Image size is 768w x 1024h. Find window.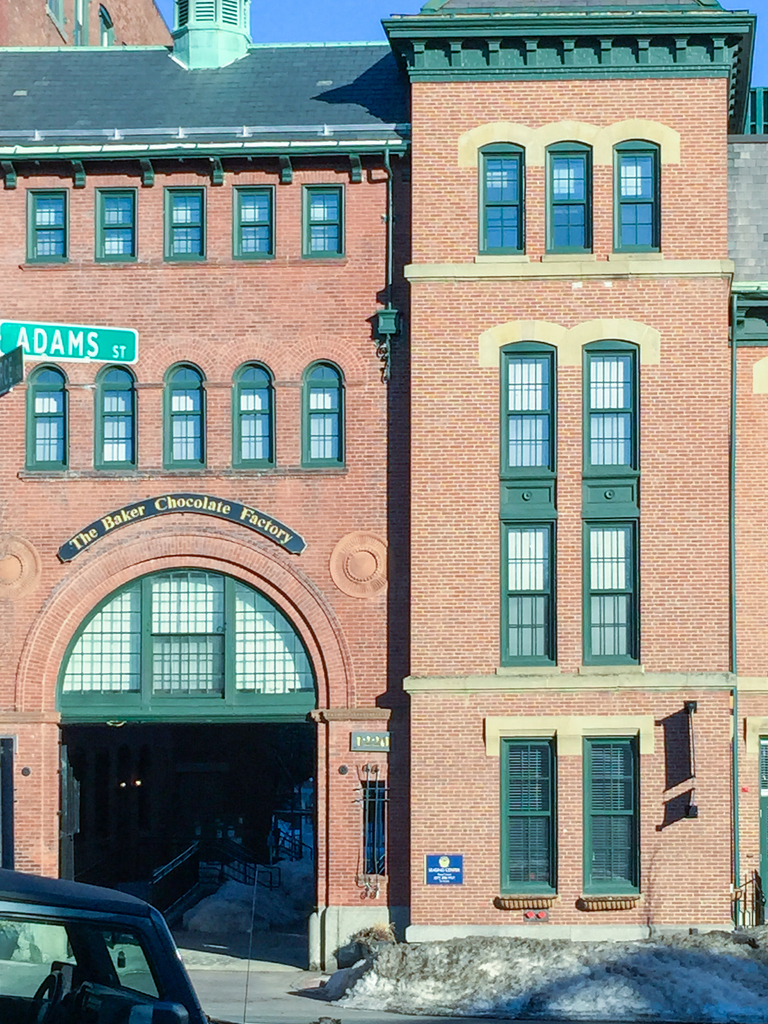
[left=471, top=135, right=663, bottom=266].
